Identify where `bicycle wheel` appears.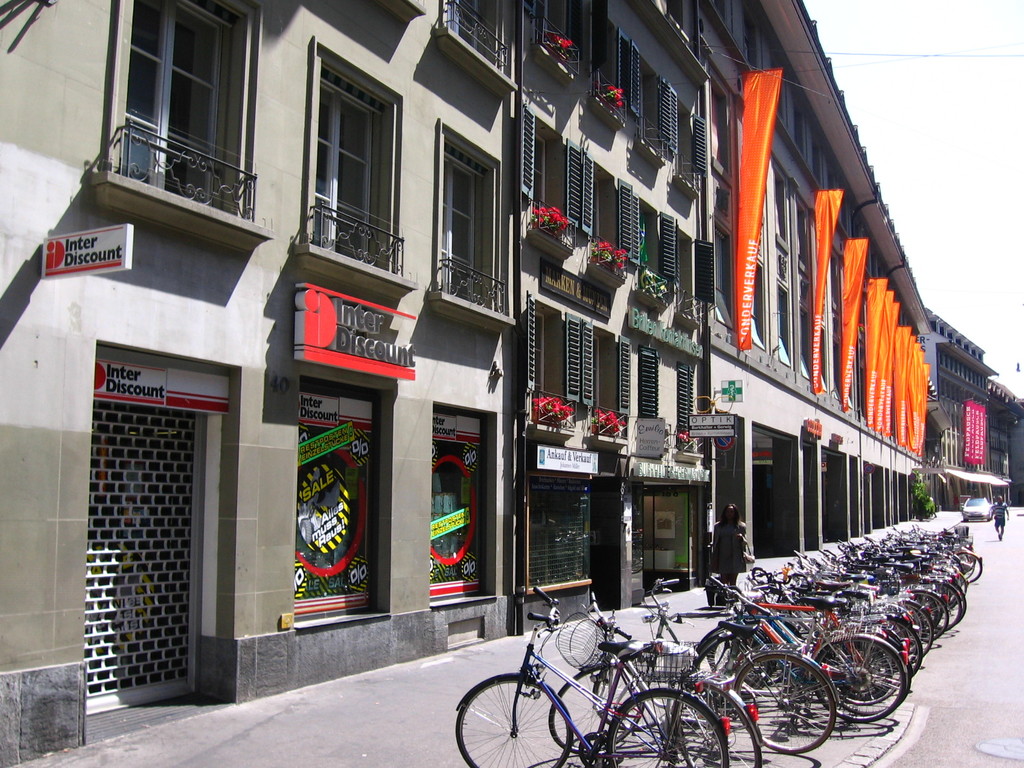
Appears at left=610, top=690, right=728, bottom=767.
